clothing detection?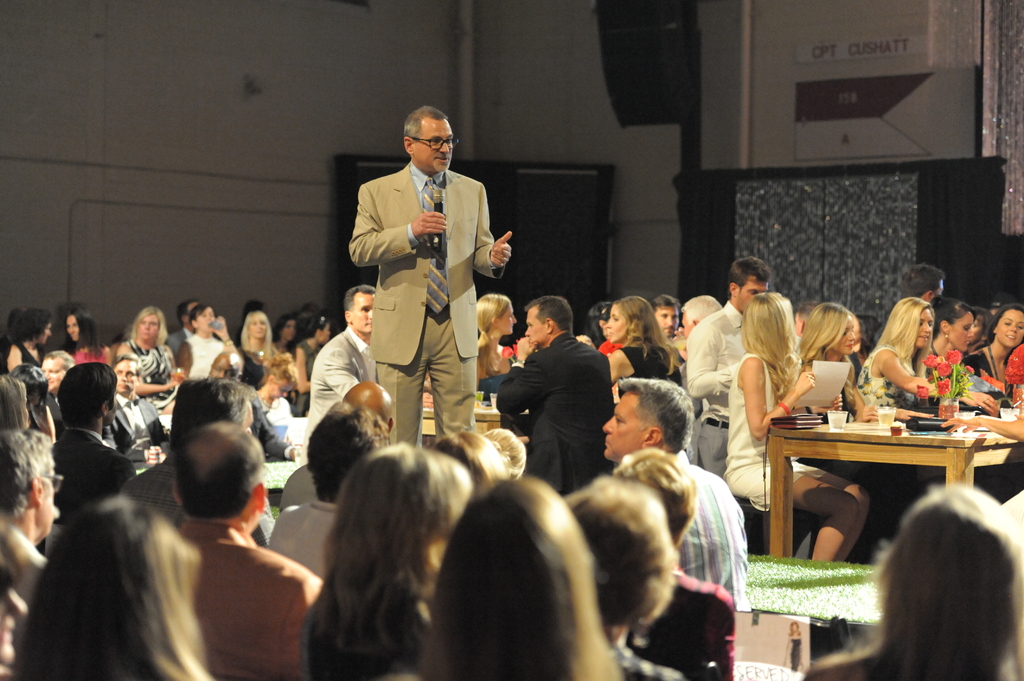
849/353/862/374
